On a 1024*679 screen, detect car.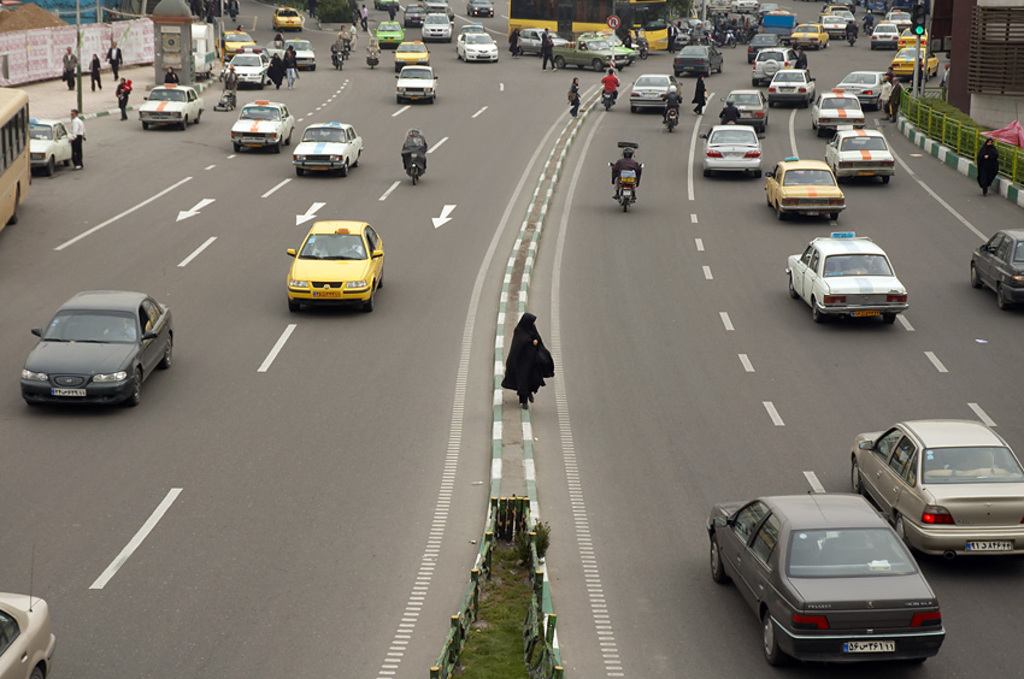
{"x1": 467, "y1": 2, "x2": 495, "y2": 17}.
